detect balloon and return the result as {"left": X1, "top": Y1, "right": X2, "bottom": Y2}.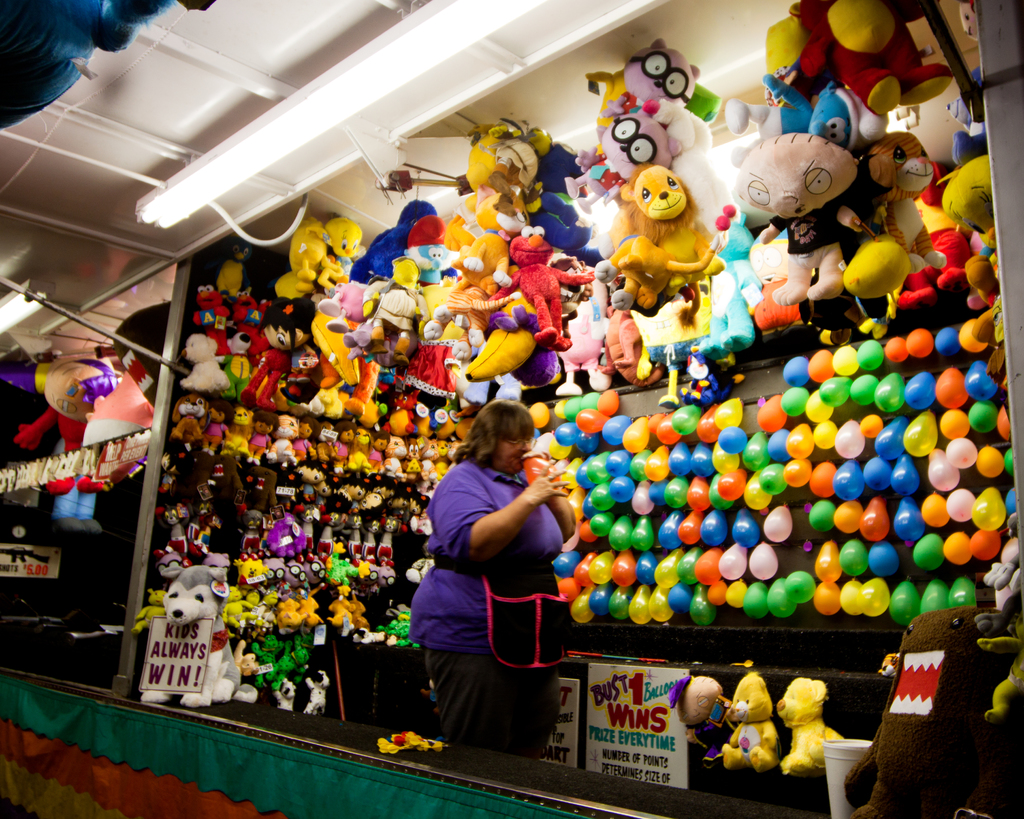
{"left": 810, "top": 498, "right": 831, "bottom": 530}.
